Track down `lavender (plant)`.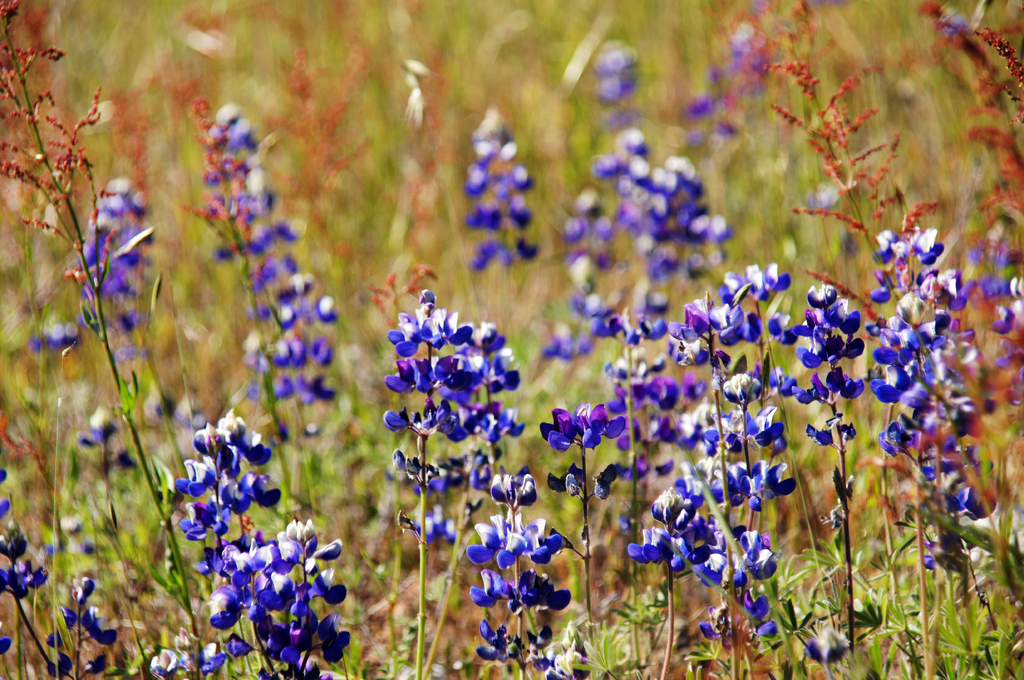
Tracked to pyautogui.locateOnScreen(597, 43, 637, 134).
